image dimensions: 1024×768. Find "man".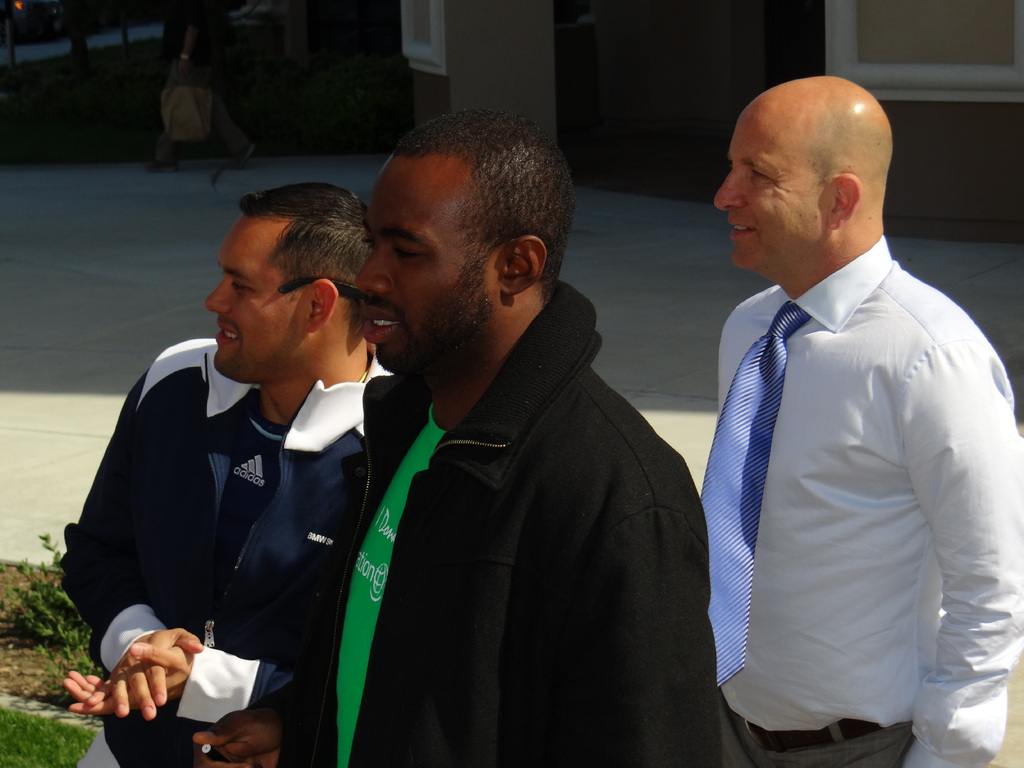
<region>194, 109, 716, 767</region>.
